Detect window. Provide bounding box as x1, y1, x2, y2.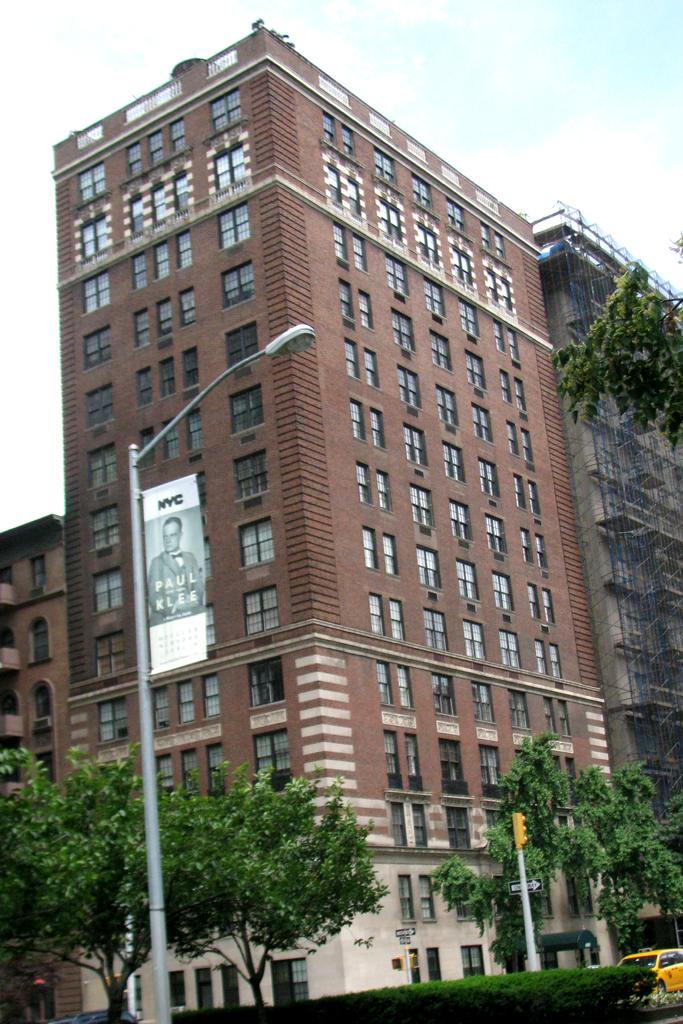
218, 200, 249, 255.
